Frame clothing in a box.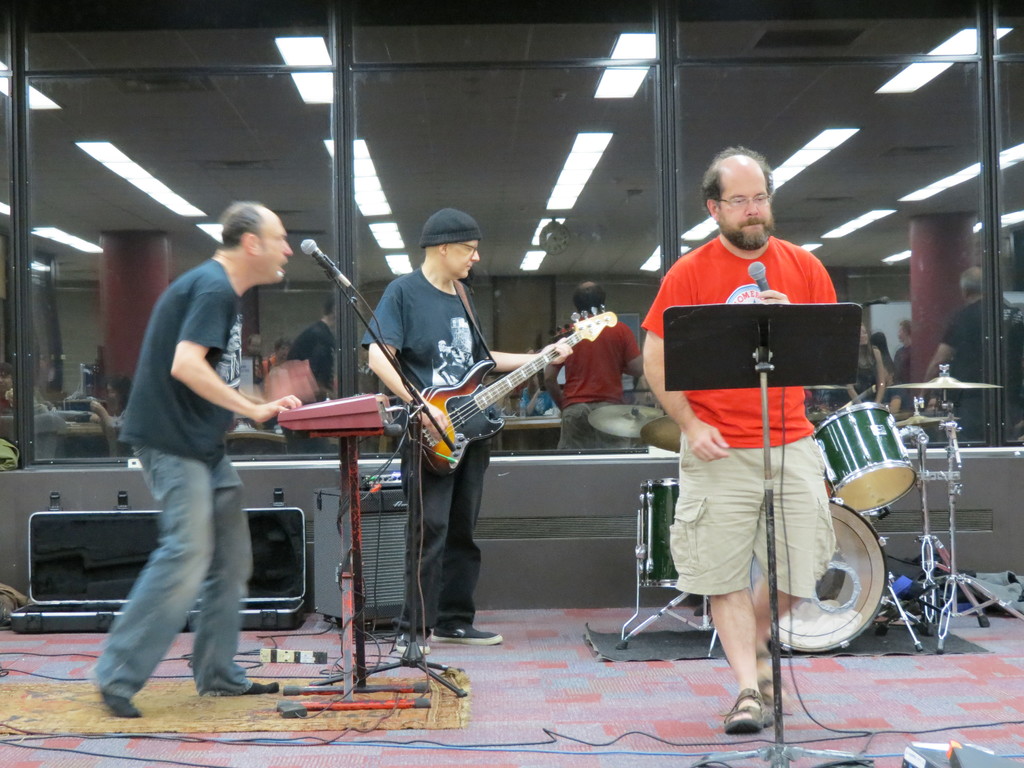
Rect(639, 233, 837, 605).
